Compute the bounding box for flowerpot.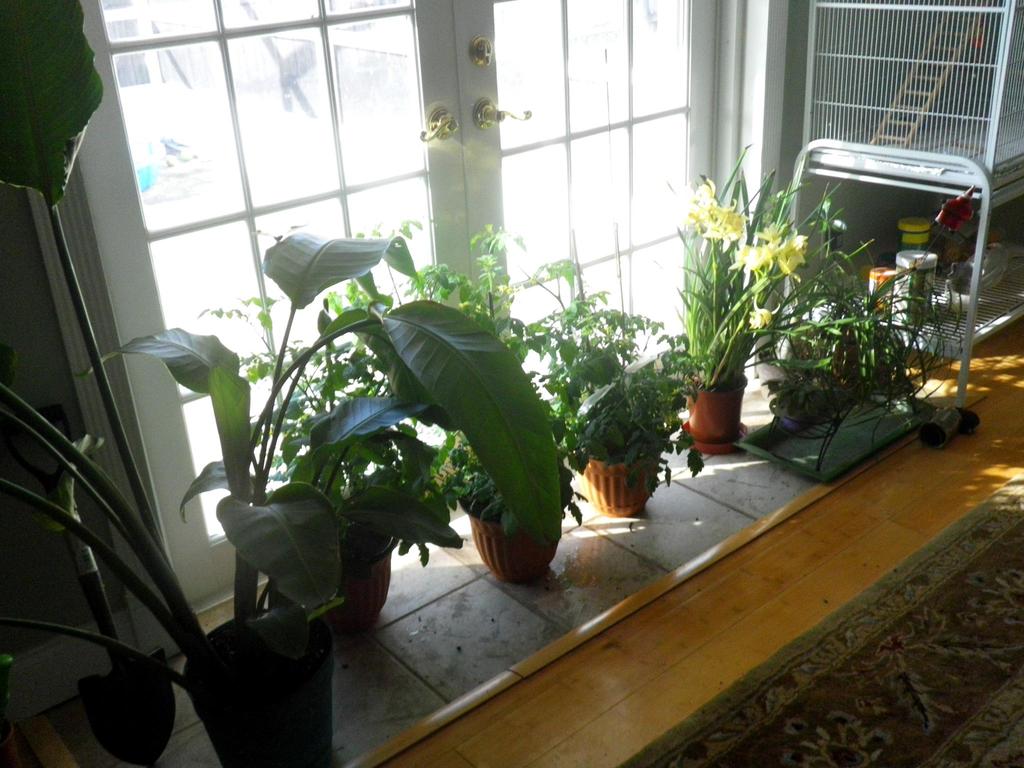
[319, 532, 401, 643].
